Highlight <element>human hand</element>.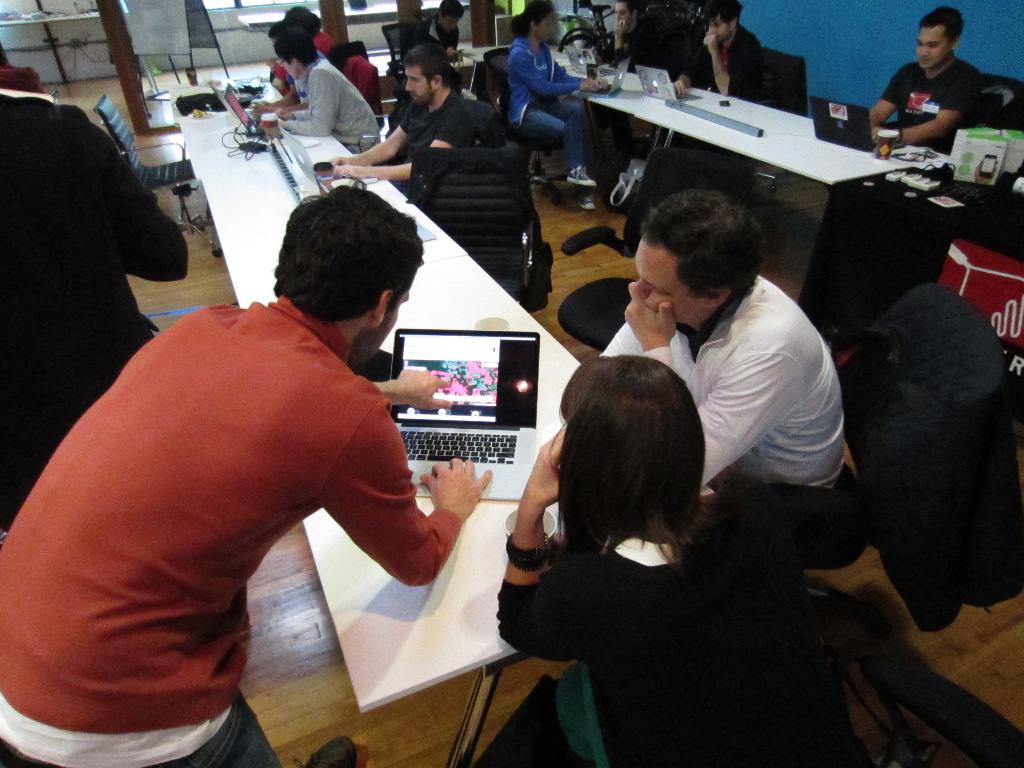
Highlighted region: left=524, top=424, right=566, bottom=507.
